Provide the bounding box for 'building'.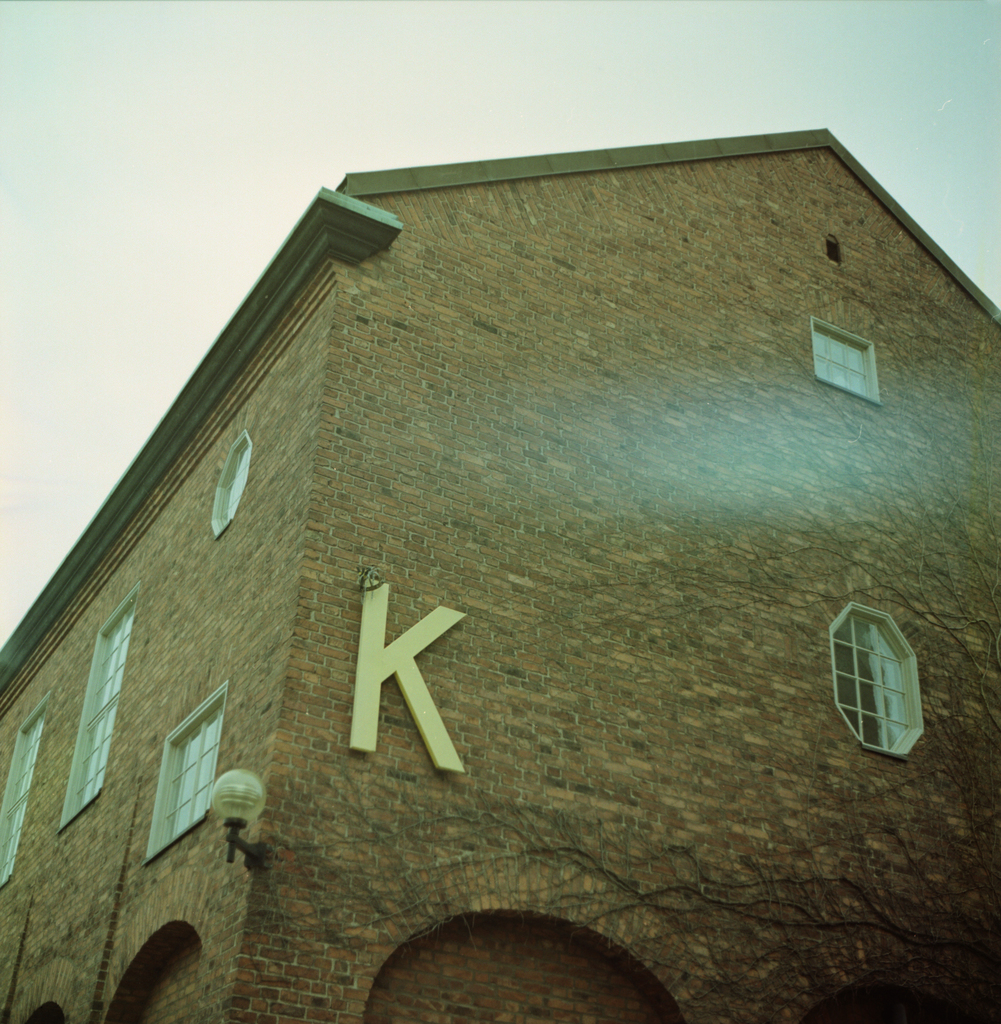
{"left": 0, "top": 131, "right": 1000, "bottom": 1014}.
